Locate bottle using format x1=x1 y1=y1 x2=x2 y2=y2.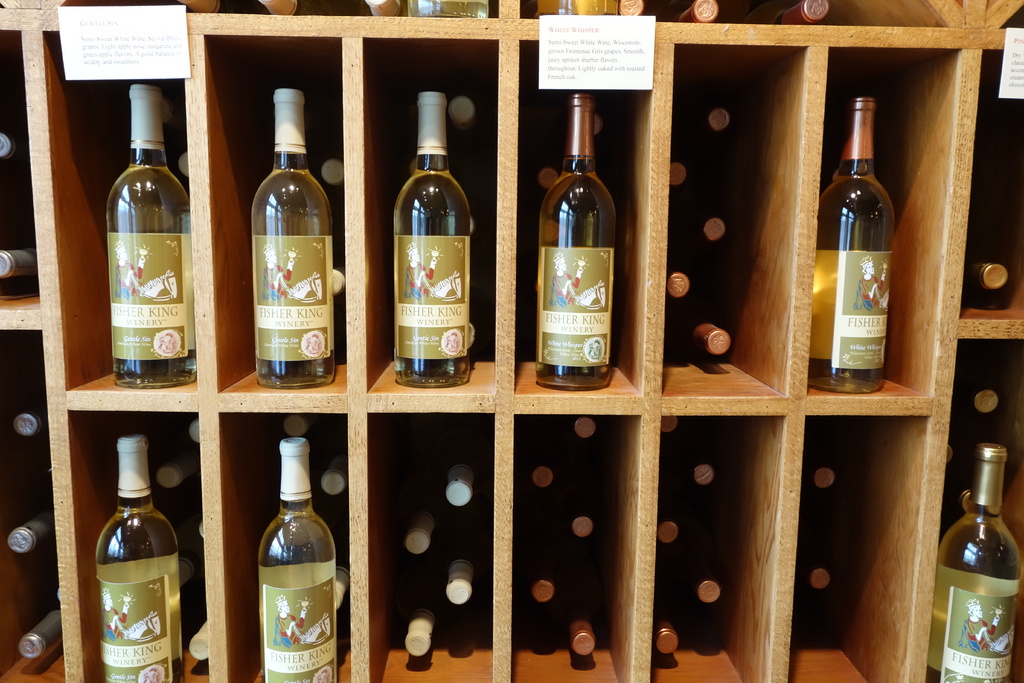
x1=698 y1=215 x2=726 y2=241.
